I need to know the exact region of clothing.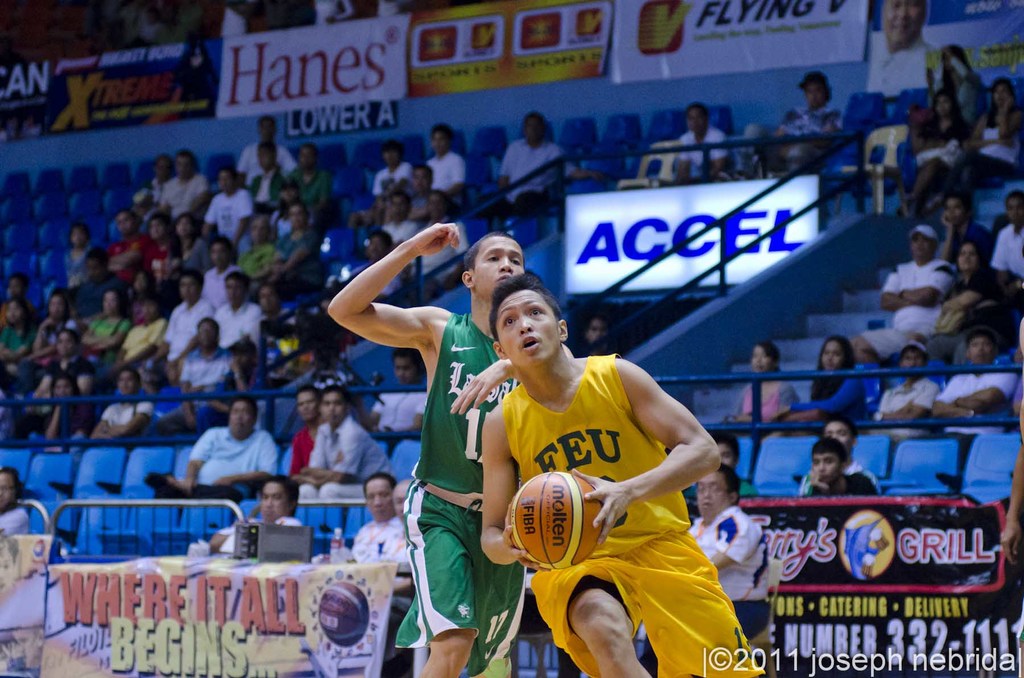
Region: <box>748,97,849,207</box>.
